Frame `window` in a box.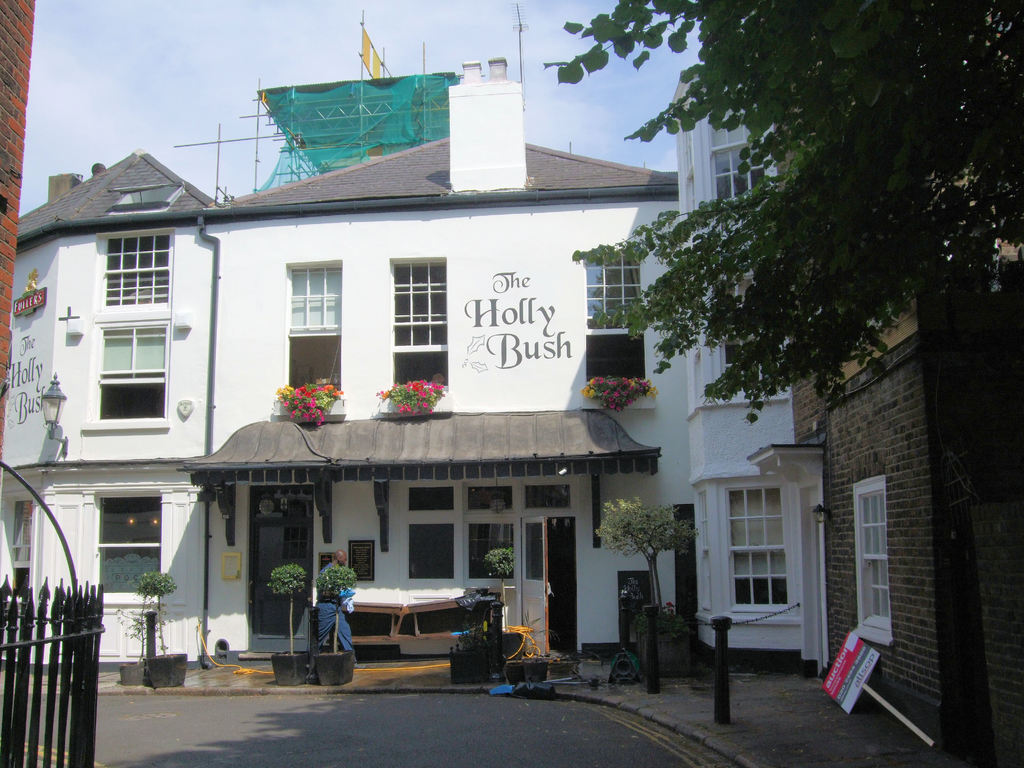
708:106:774:212.
